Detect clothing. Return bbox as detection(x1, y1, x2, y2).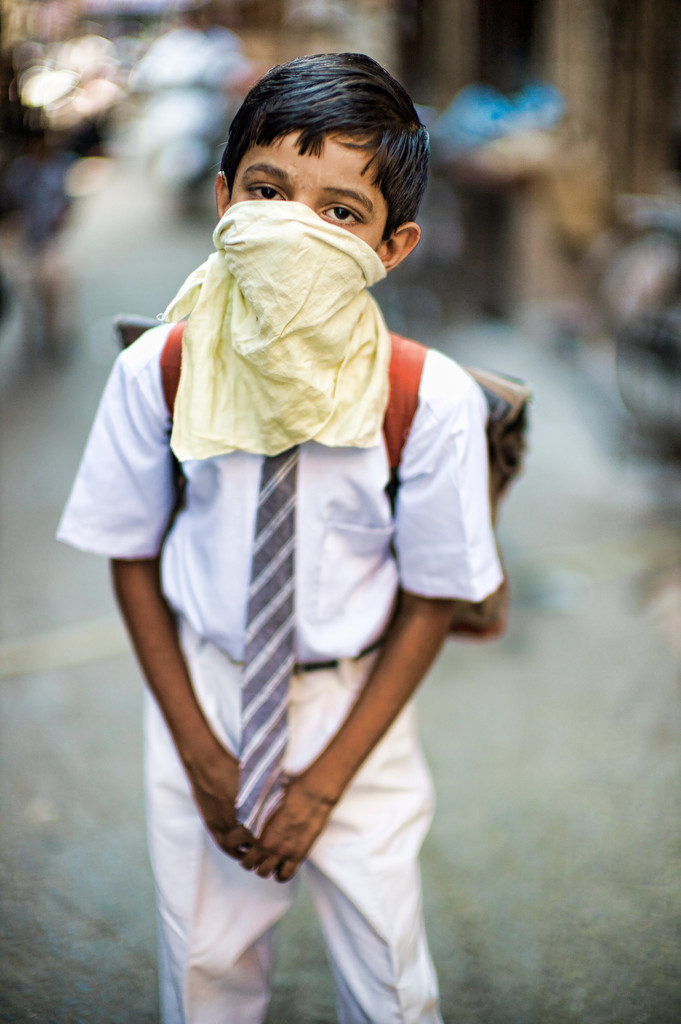
detection(126, 323, 464, 963).
